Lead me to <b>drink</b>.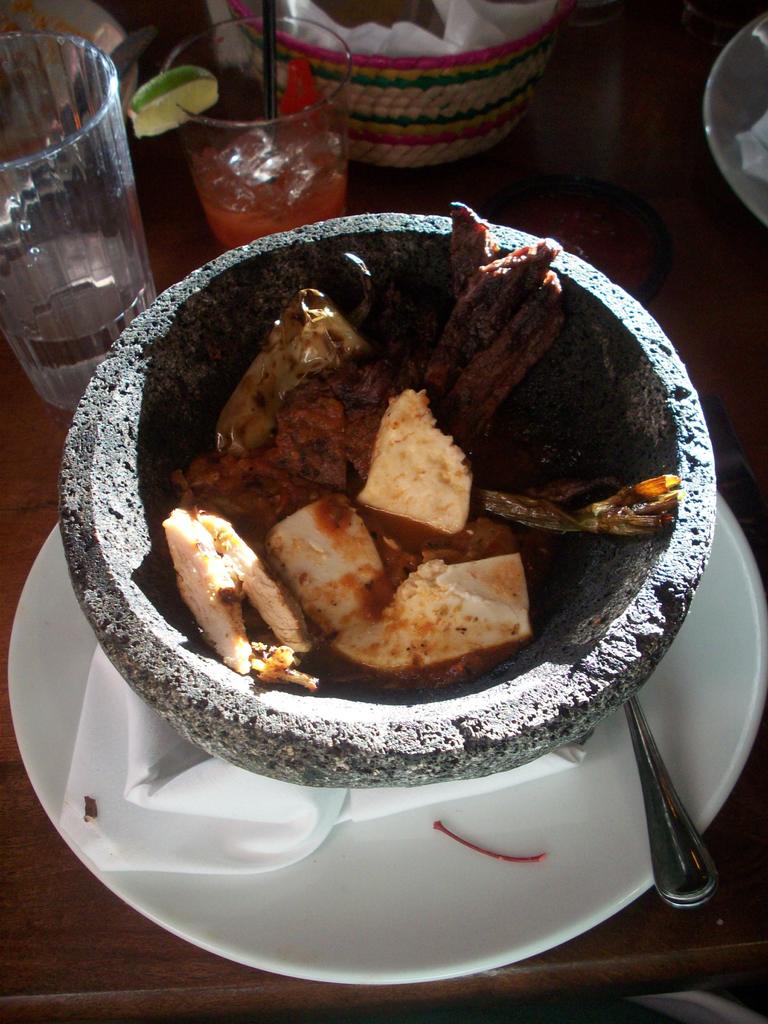
Lead to locate(4, 230, 152, 408).
